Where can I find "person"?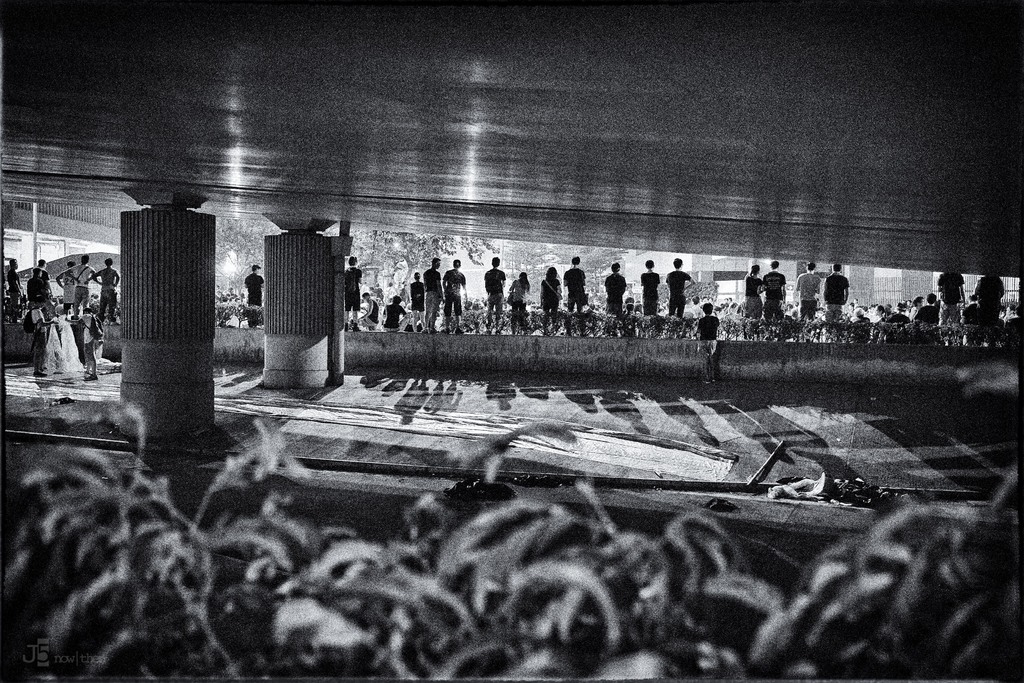
You can find it at x1=667 y1=260 x2=692 y2=314.
